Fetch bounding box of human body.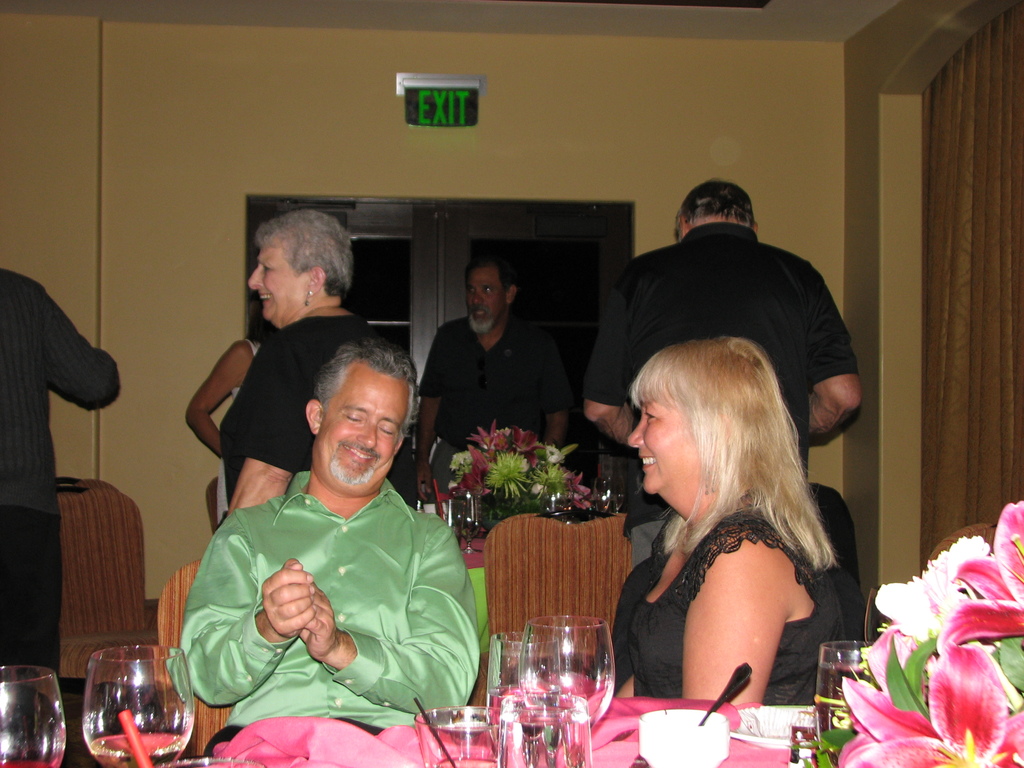
Bbox: x1=178 y1=338 x2=483 y2=758.
